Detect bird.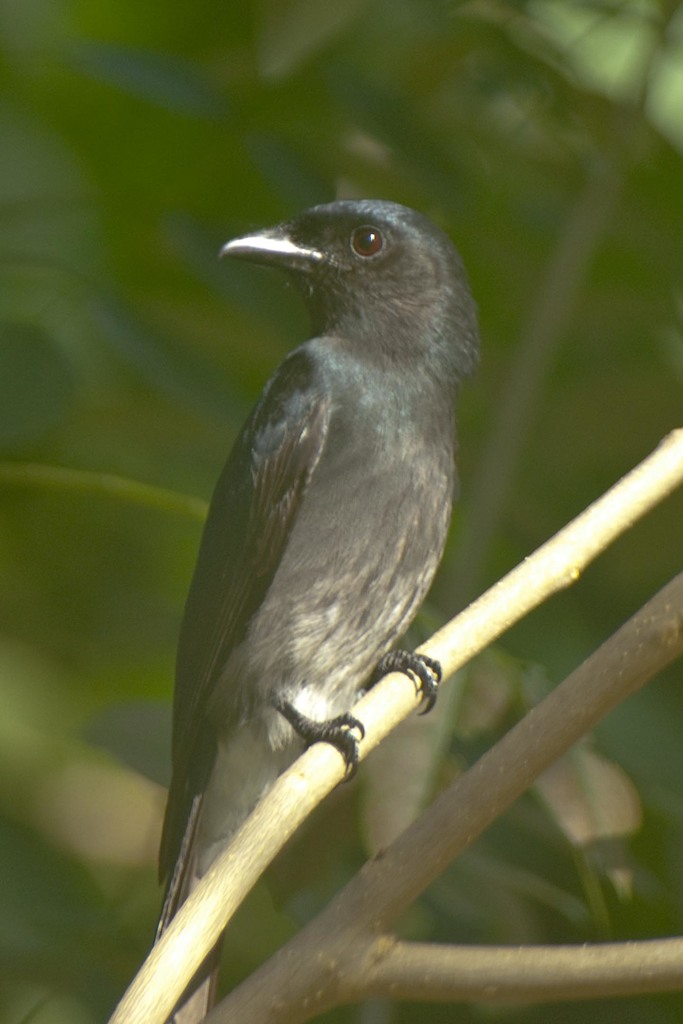
Detected at bbox=[150, 197, 488, 1023].
